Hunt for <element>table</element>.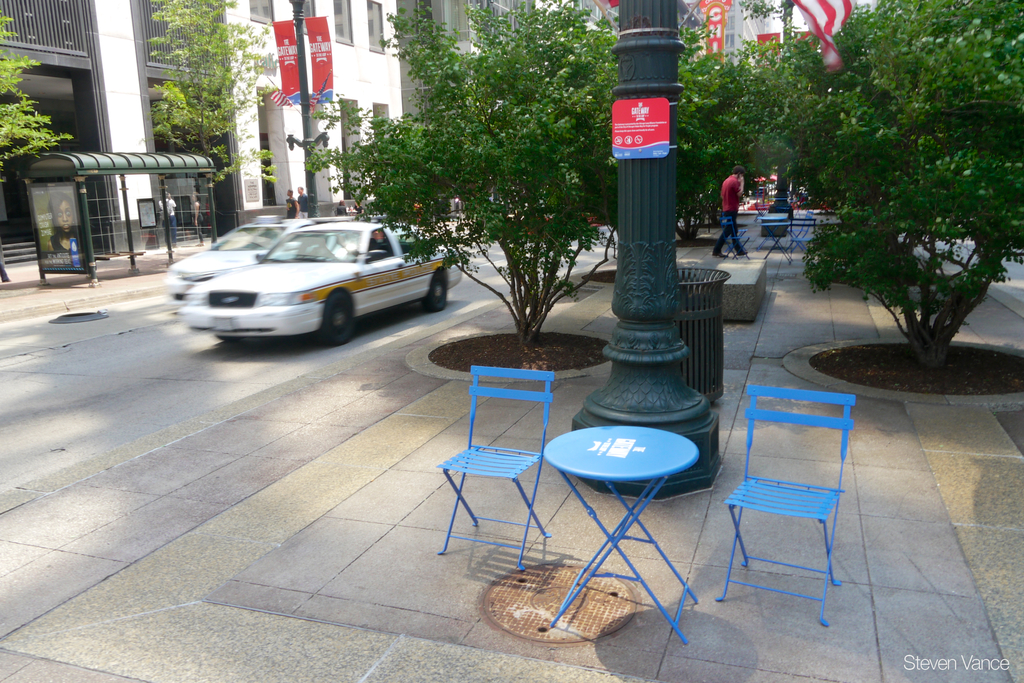
Hunted down at crop(760, 213, 791, 249).
